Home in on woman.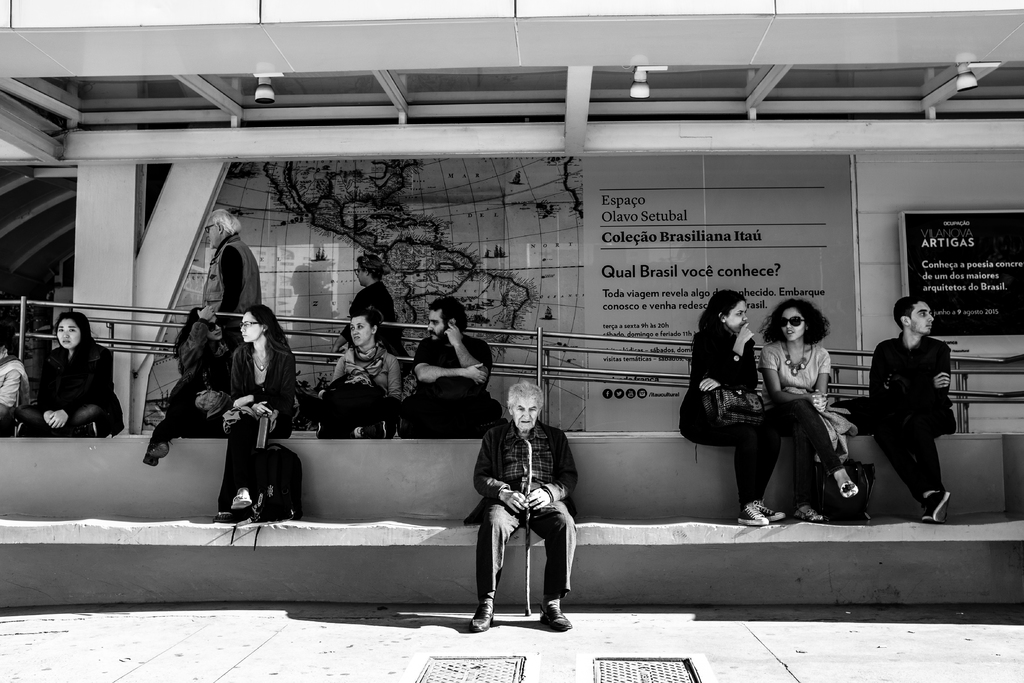
Homed in at left=678, top=288, right=787, bottom=527.
